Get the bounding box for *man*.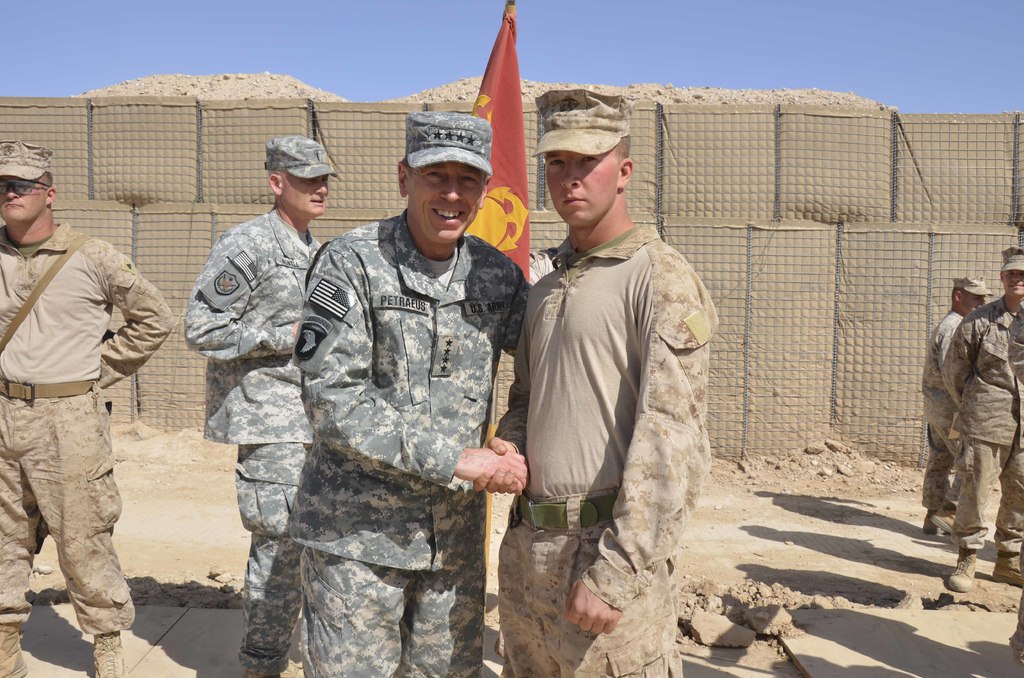
x1=473 y1=88 x2=717 y2=677.
